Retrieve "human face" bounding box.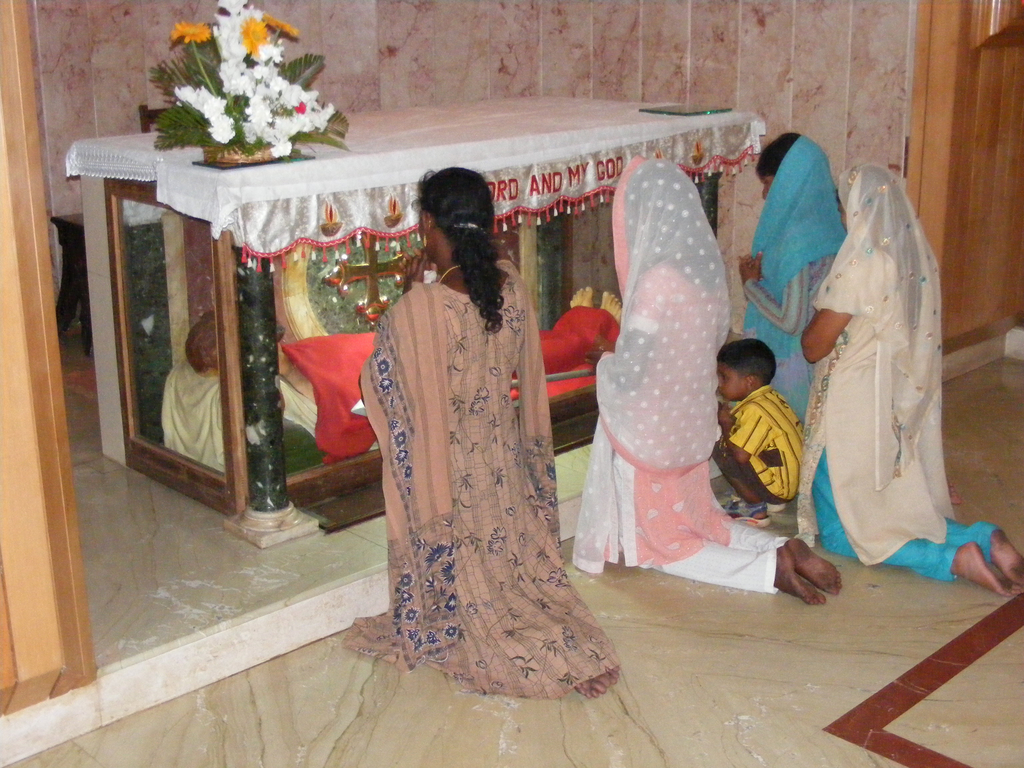
Bounding box: [x1=718, y1=364, x2=747, y2=404].
